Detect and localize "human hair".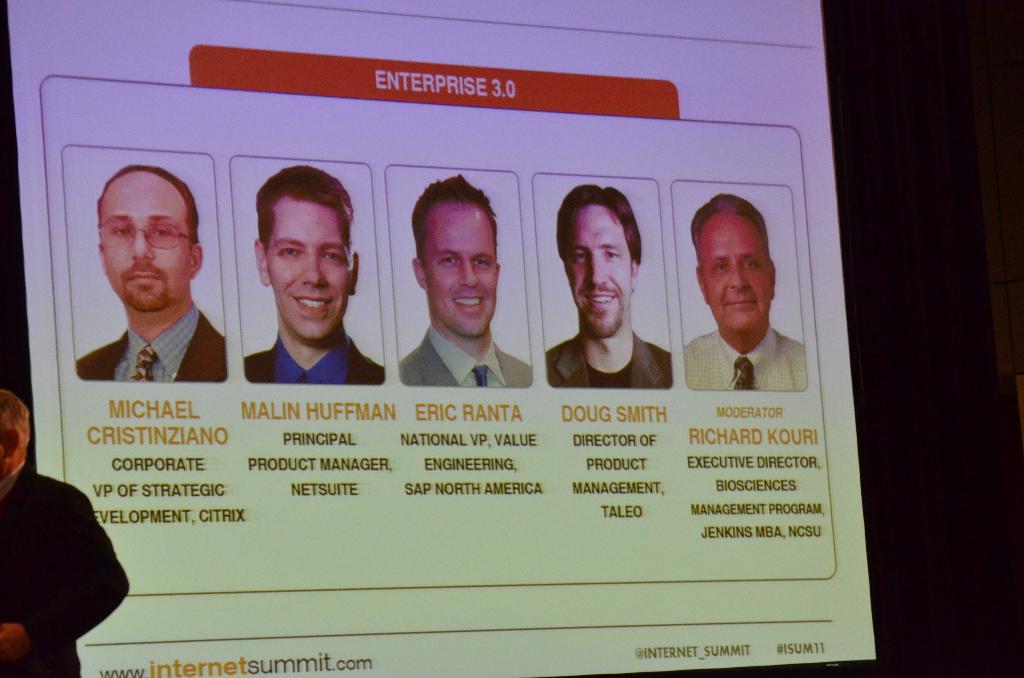
Localized at (left=0, top=389, right=26, bottom=445).
